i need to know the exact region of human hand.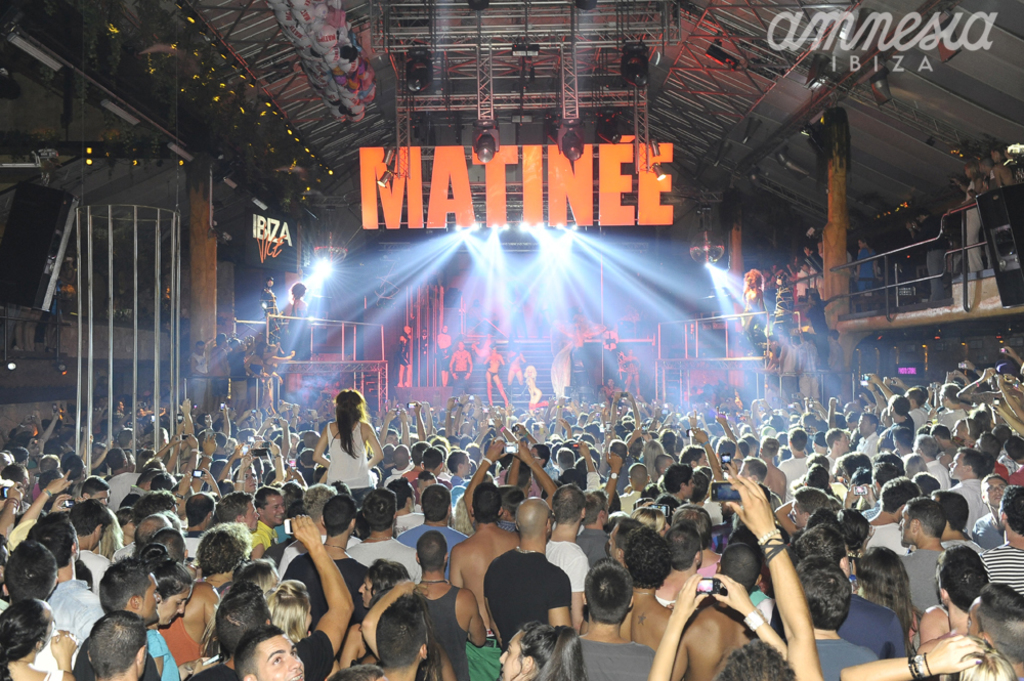
Region: BBox(264, 440, 281, 459).
